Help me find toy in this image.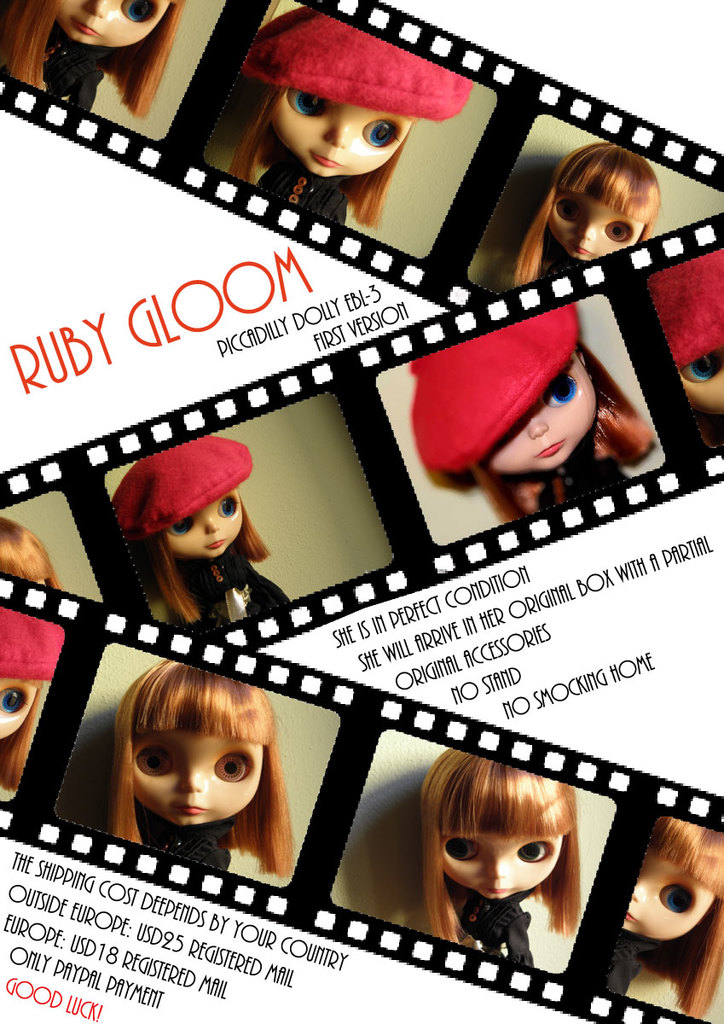
Found it: Rect(111, 660, 296, 878).
